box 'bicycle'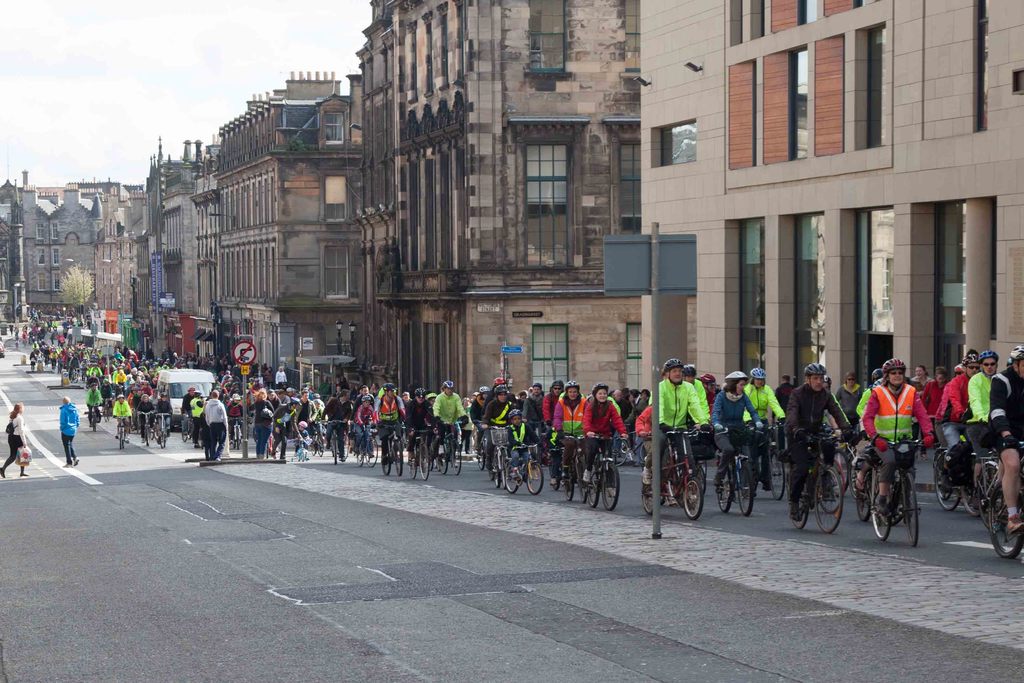
bbox=[571, 439, 625, 507]
